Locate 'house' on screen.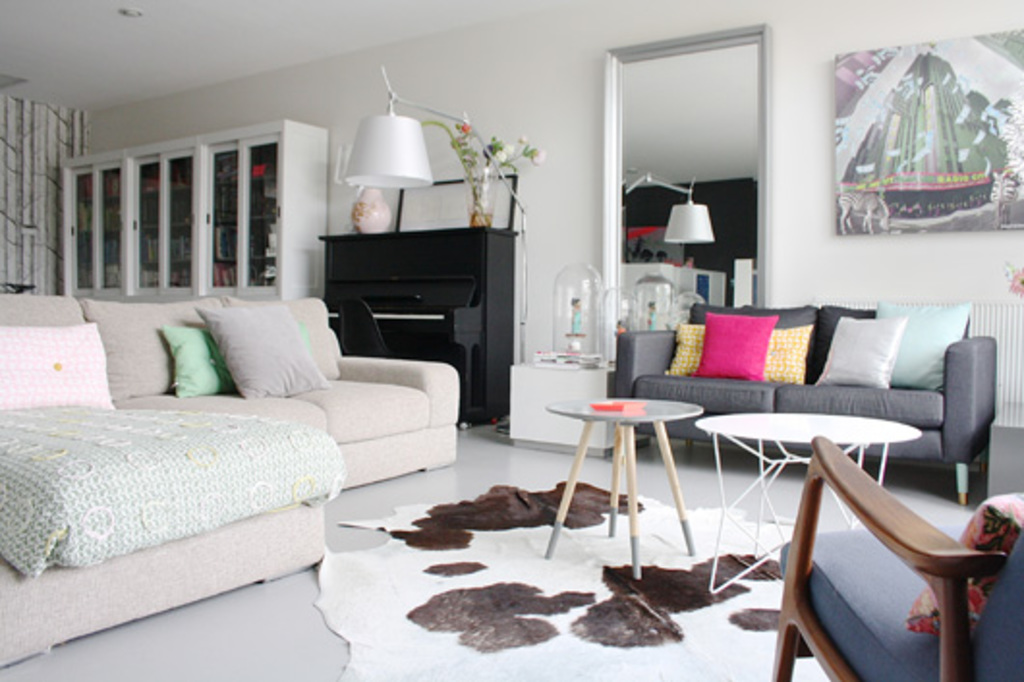
On screen at box(193, 0, 1023, 668).
